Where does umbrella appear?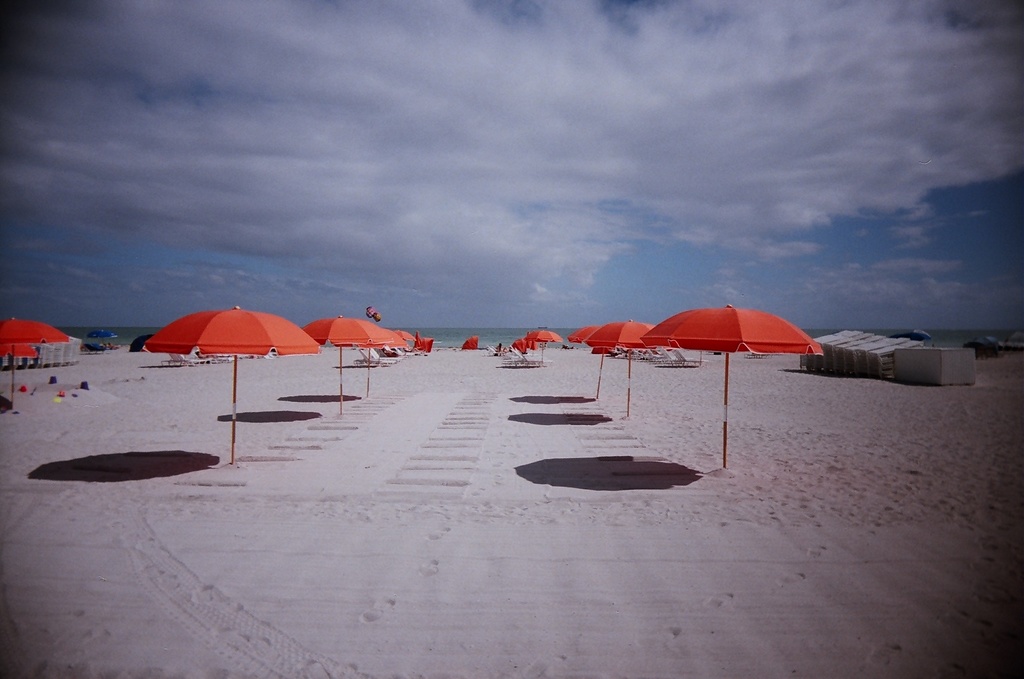
Appears at BBox(142, 306, 319, 465).
